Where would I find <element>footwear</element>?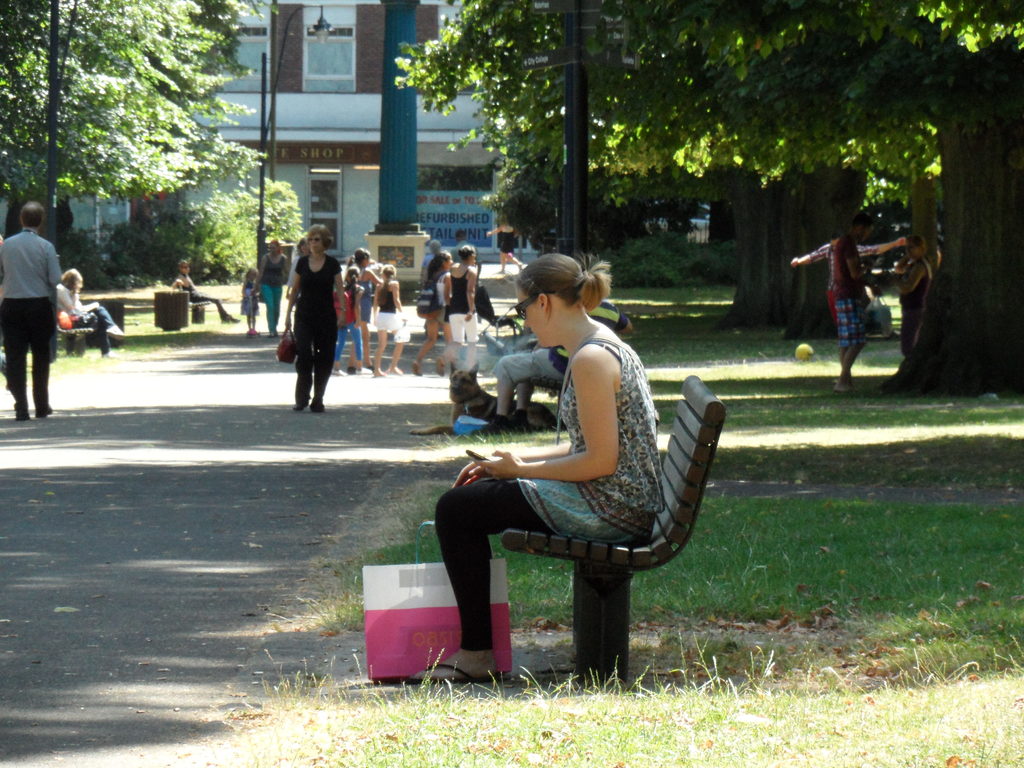
At [x1=310, y1=402, x2=324, y2=412].
